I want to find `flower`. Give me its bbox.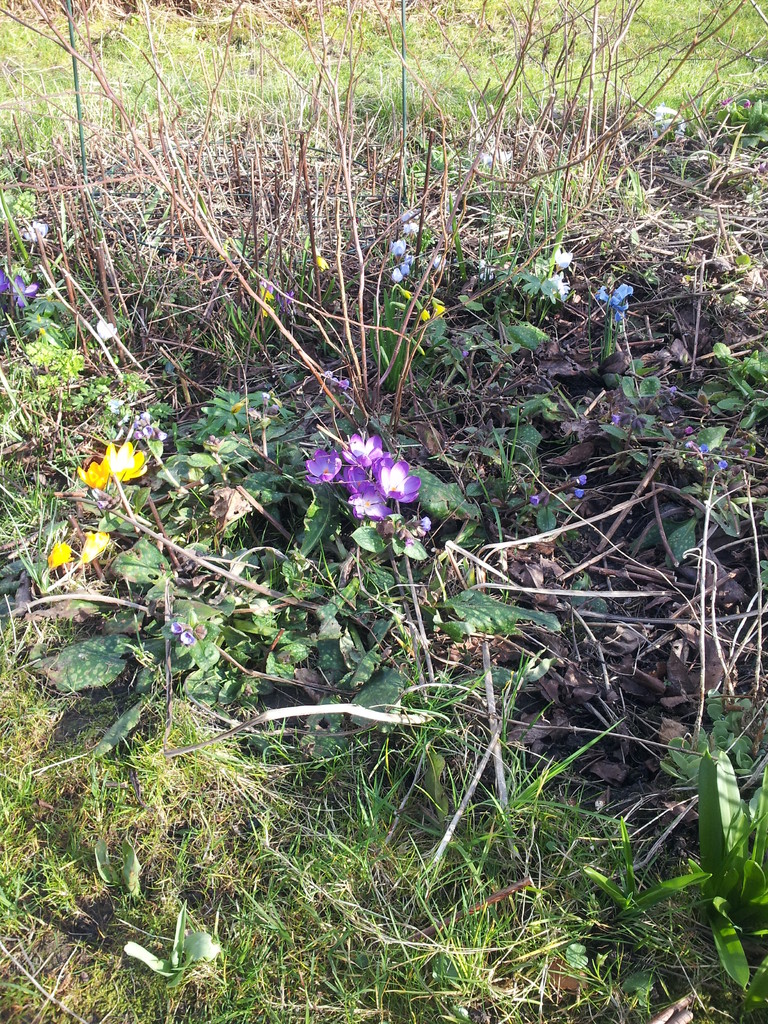
pyautogui.locateOnScreen(716, 455, 730, 471).
